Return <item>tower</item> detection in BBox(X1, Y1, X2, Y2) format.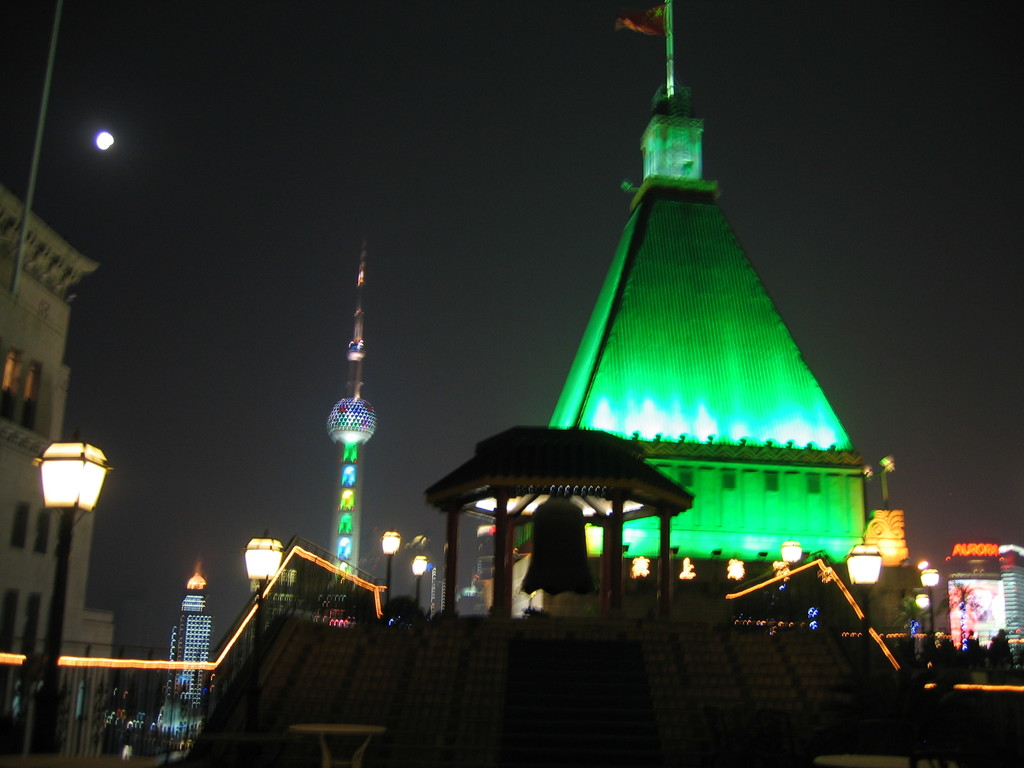
BBox(161, 556, 206, 723).
